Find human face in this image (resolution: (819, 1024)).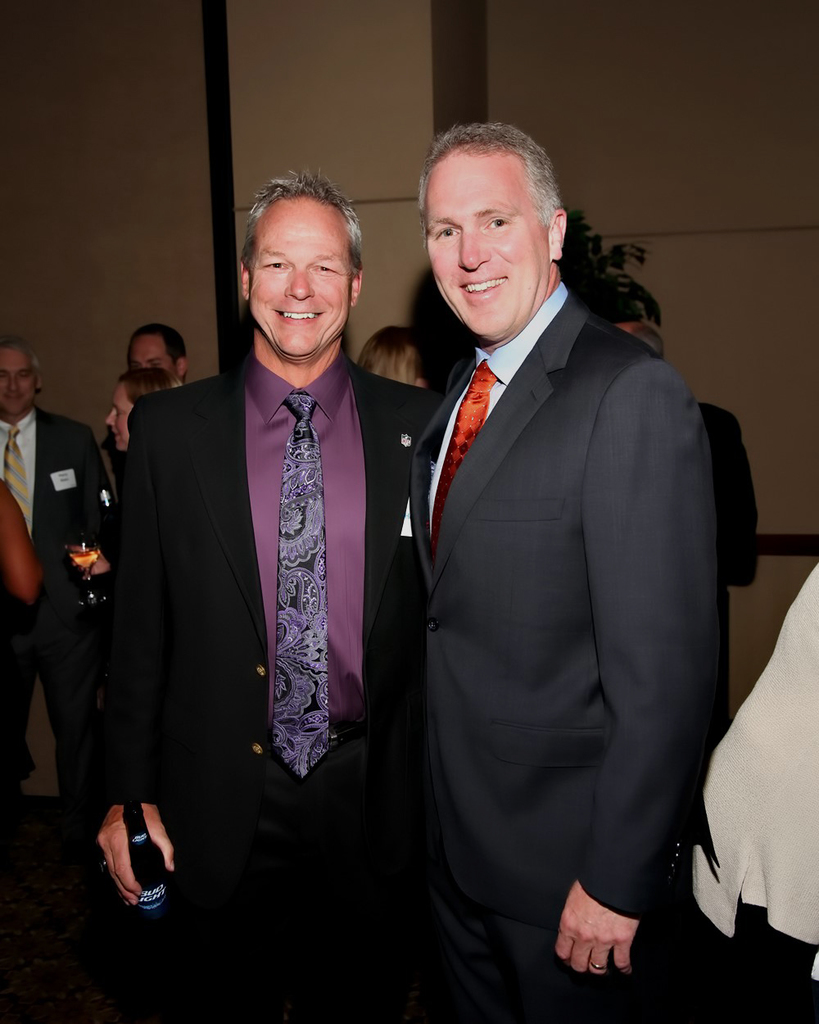
(left=129, top=328, right=179, bottom=376).
